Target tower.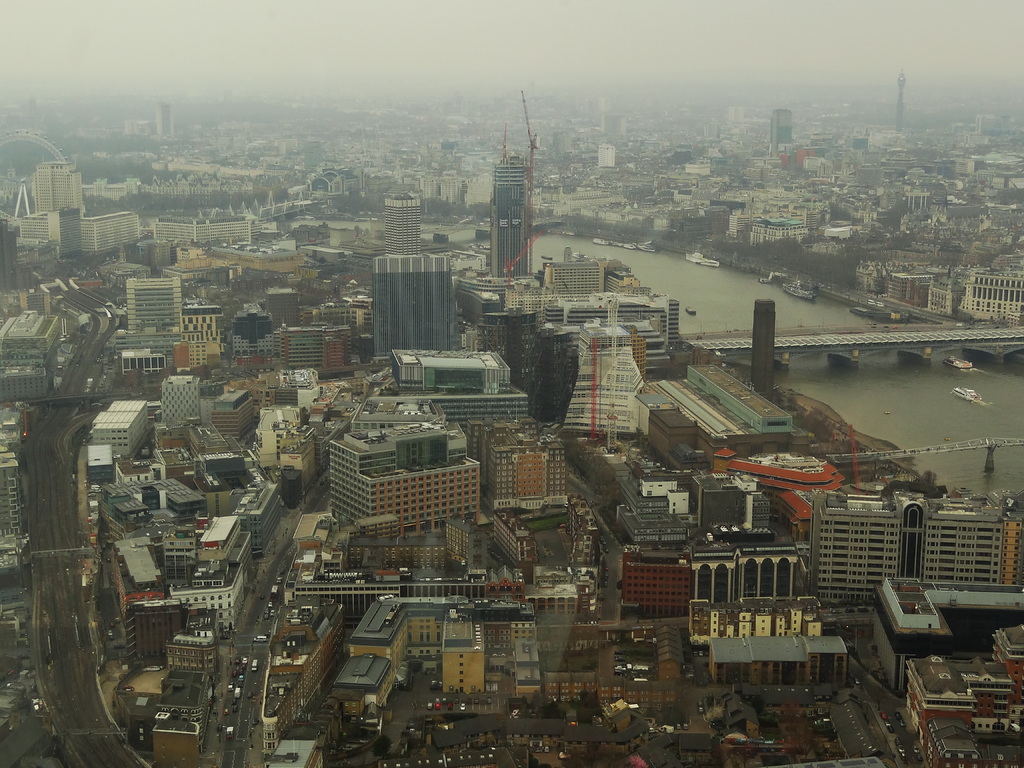
Target region: BBox(368, 249, 458, 363).
